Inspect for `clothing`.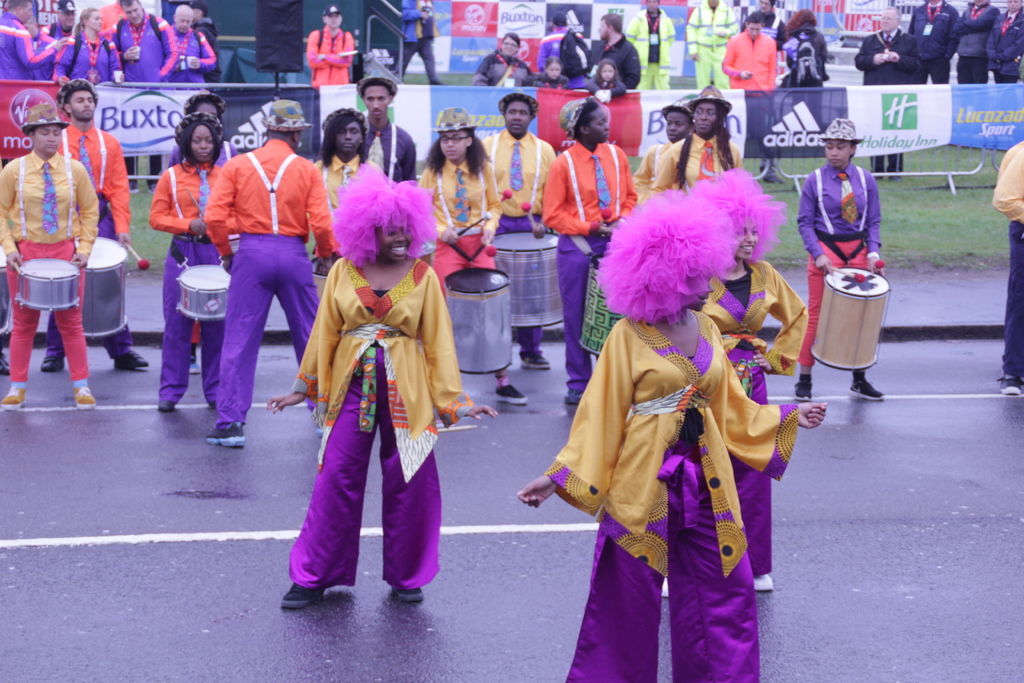
Inspection: box(562, 282, 797, 656).
